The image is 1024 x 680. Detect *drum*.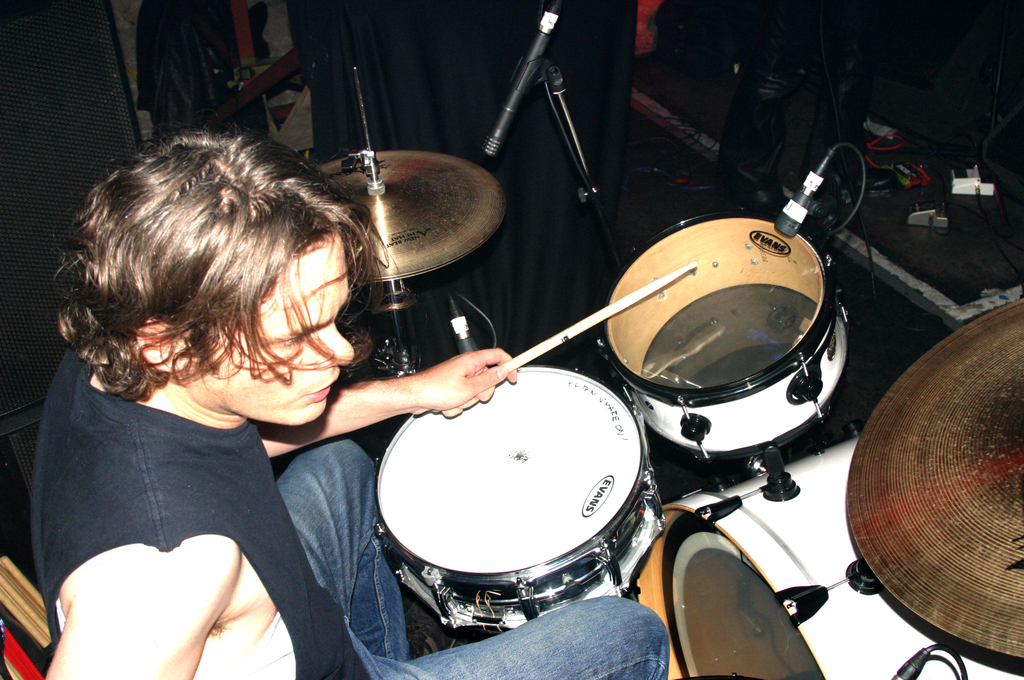
Detection: 624:506:828:679.
